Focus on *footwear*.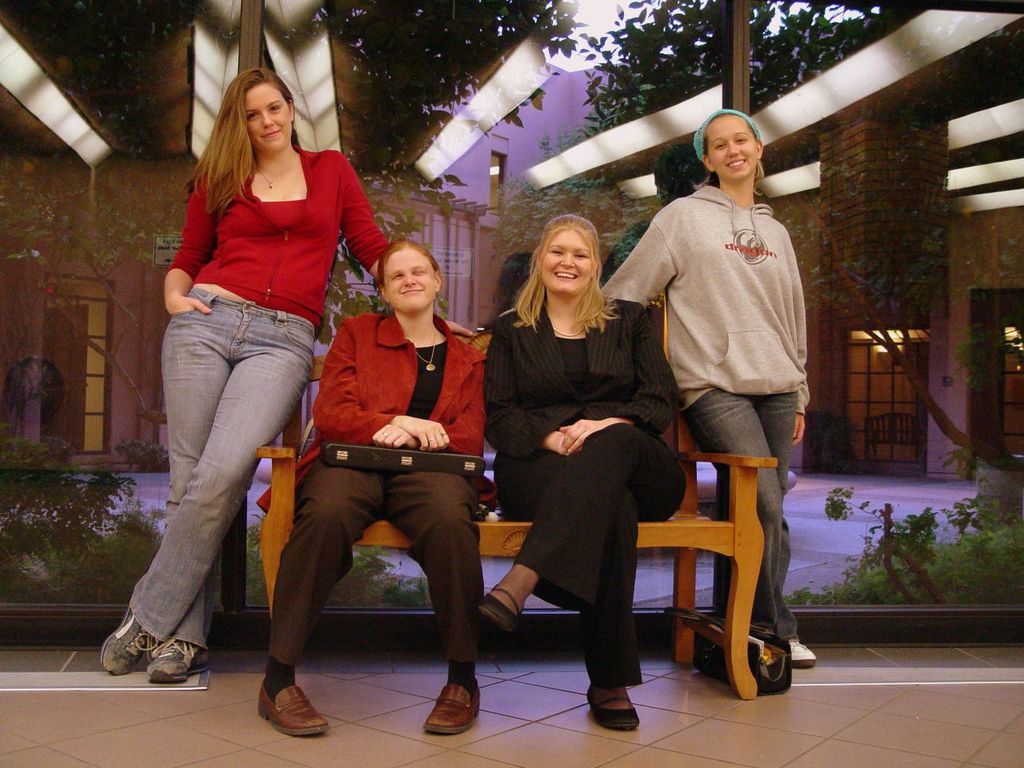
Focused at x1=242, y1=672, x2=322, y2=745.
